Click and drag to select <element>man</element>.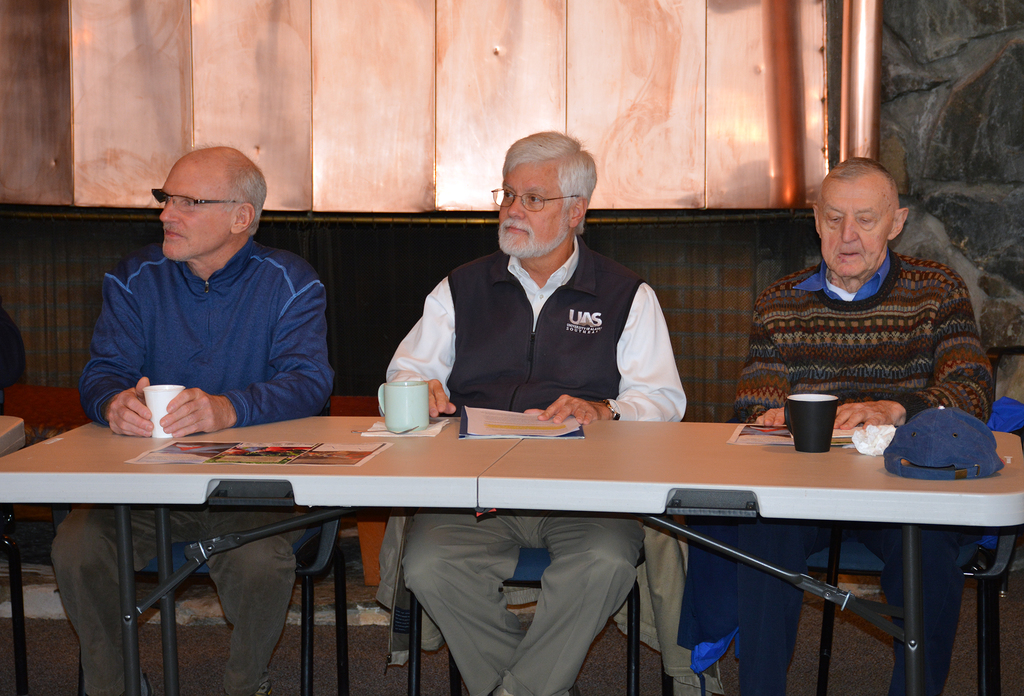
Selection: 729,156,998,695.
